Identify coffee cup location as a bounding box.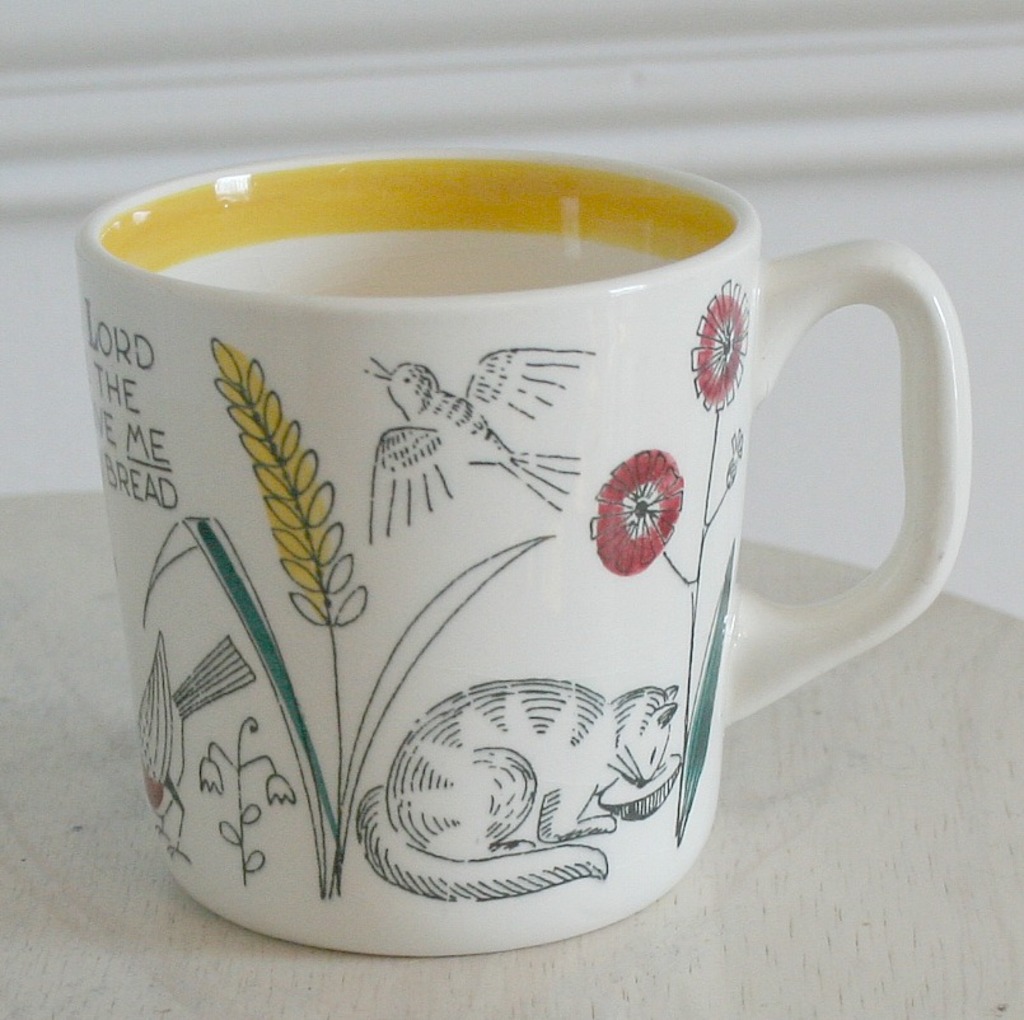
locate(73, 144, 971, 959).
